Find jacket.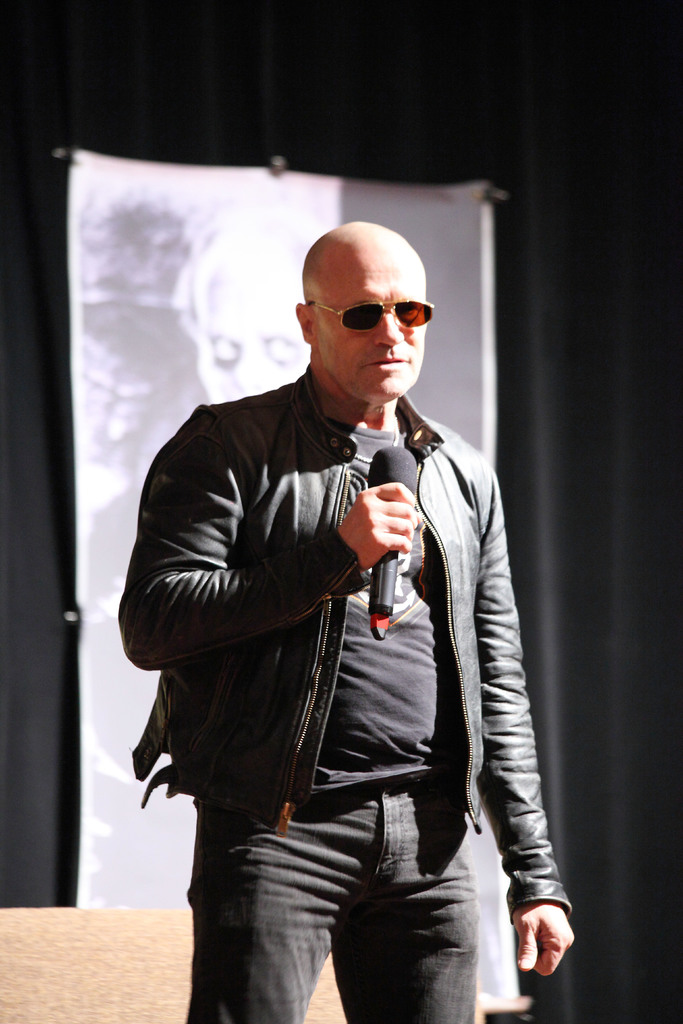
x1=111 y1=308 x2=514 y2=875.
